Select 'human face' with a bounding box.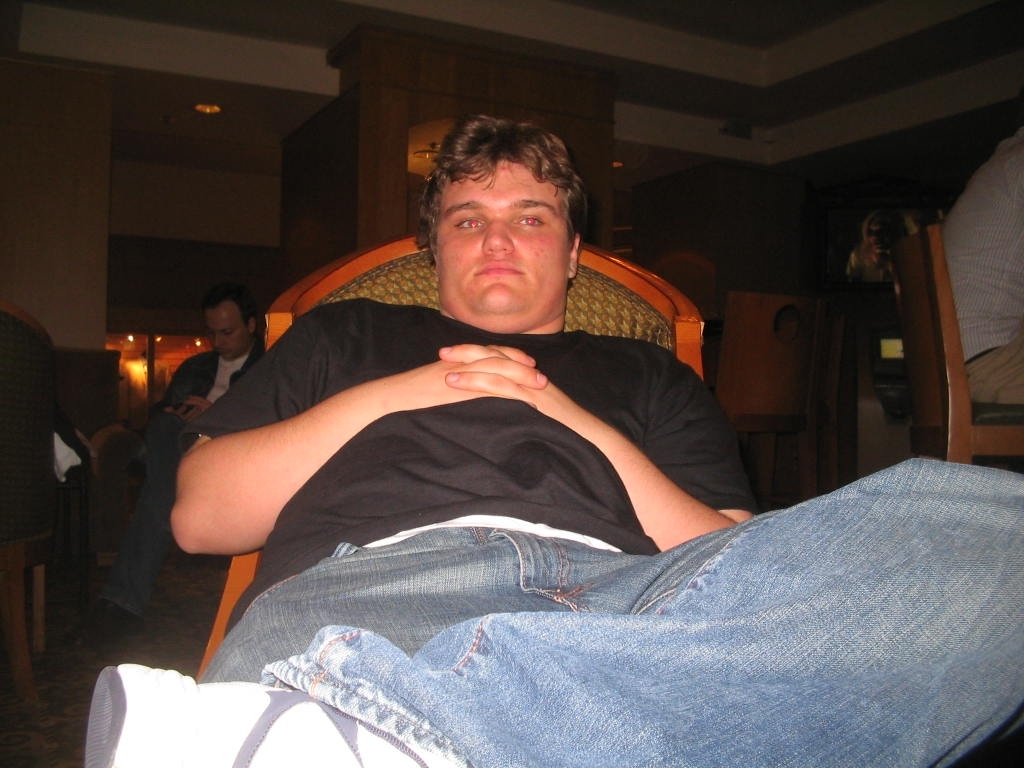
bbox=(436, 162, 571, 313).
